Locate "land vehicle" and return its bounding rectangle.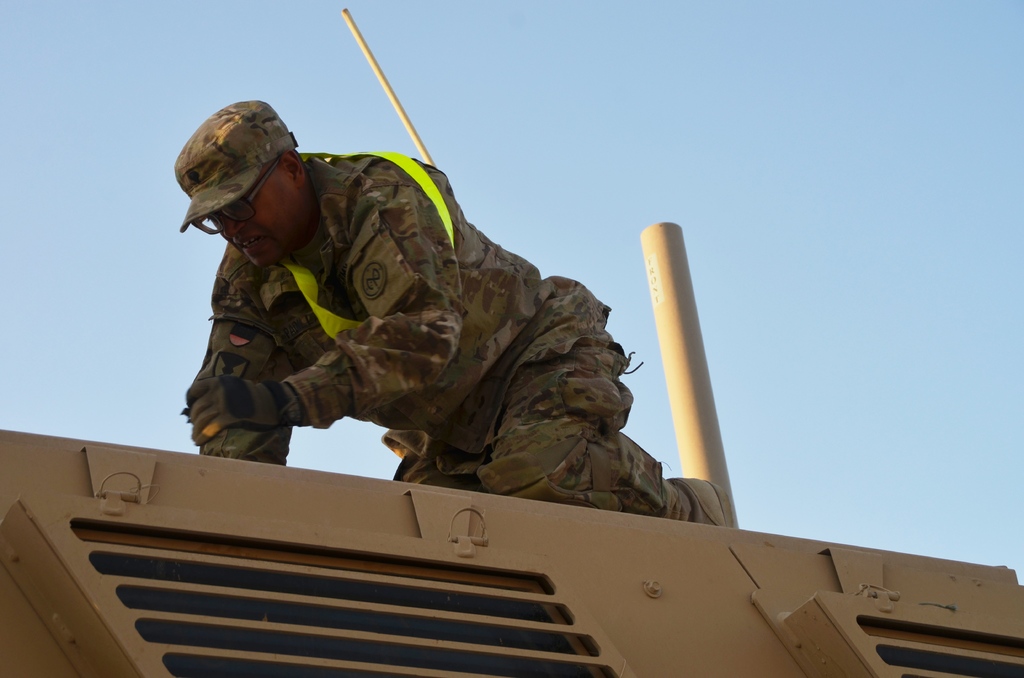
pyautogui.locateOnScreen(0, 224, 1023, 677).
